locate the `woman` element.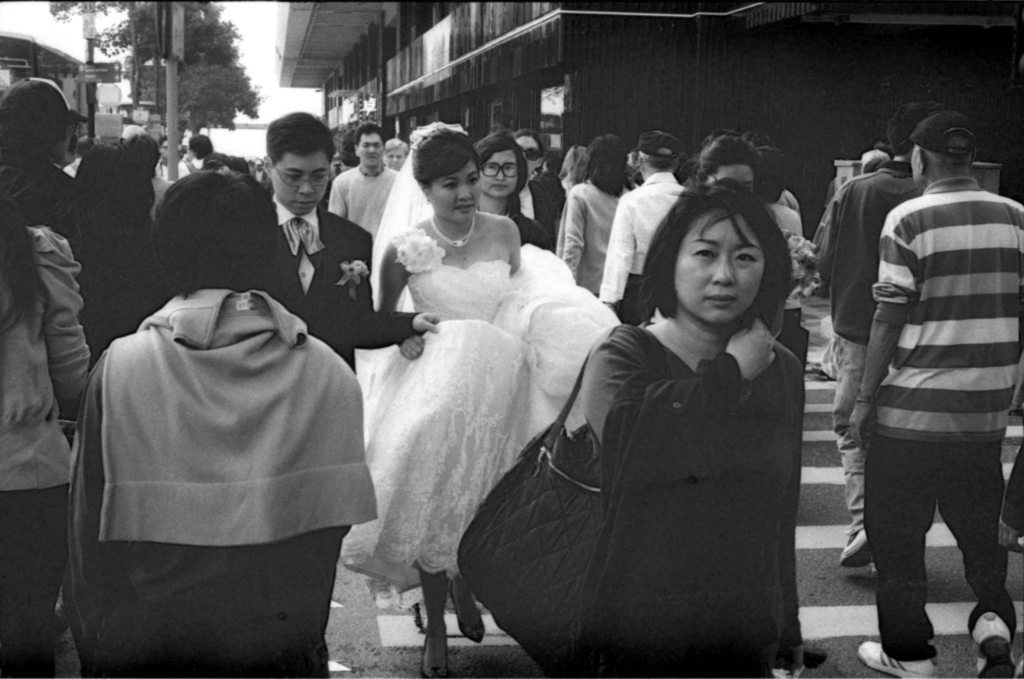
Element bbox: l=582, t=176, r=810, b=678.
